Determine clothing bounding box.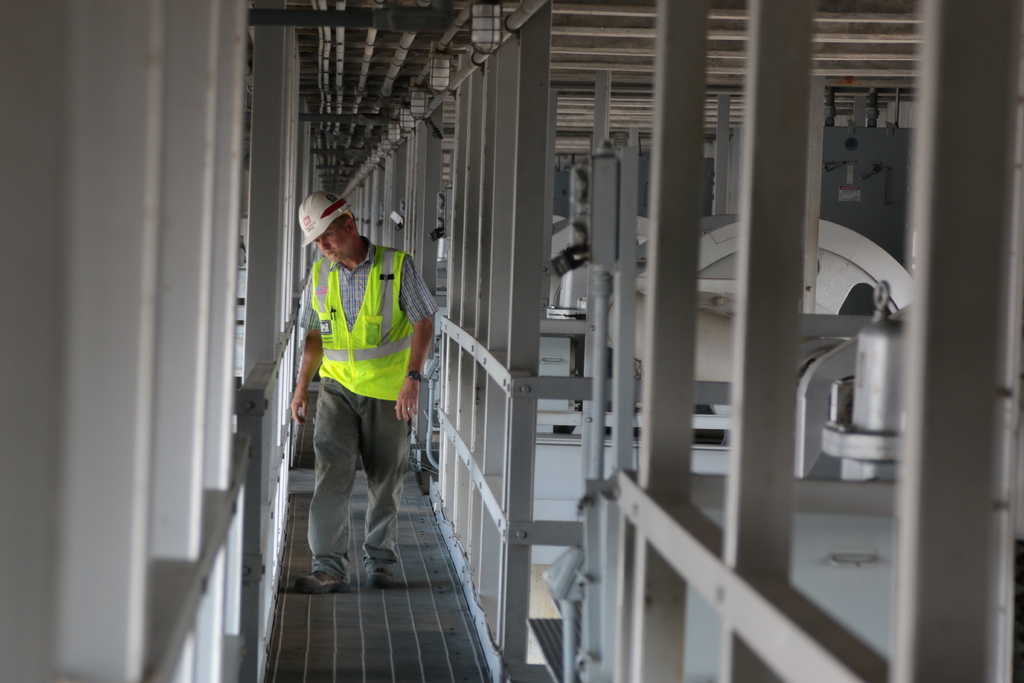
Determined: rect(285, 186, 438, 602).
